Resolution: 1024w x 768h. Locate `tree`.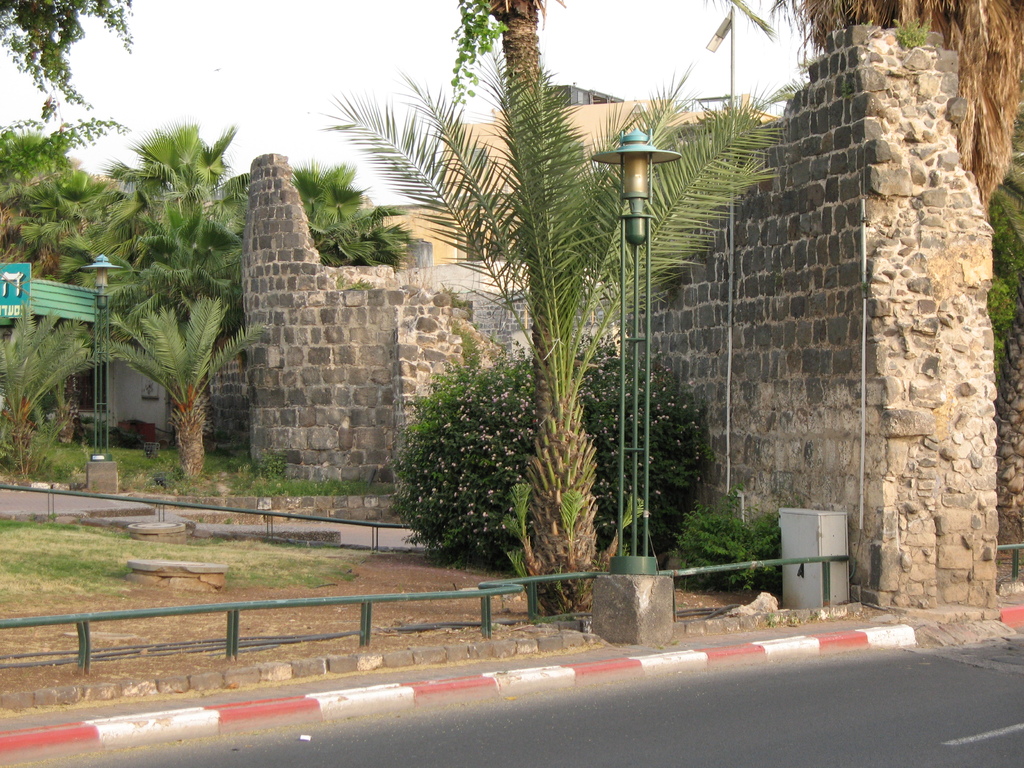
382 346 708 579.
